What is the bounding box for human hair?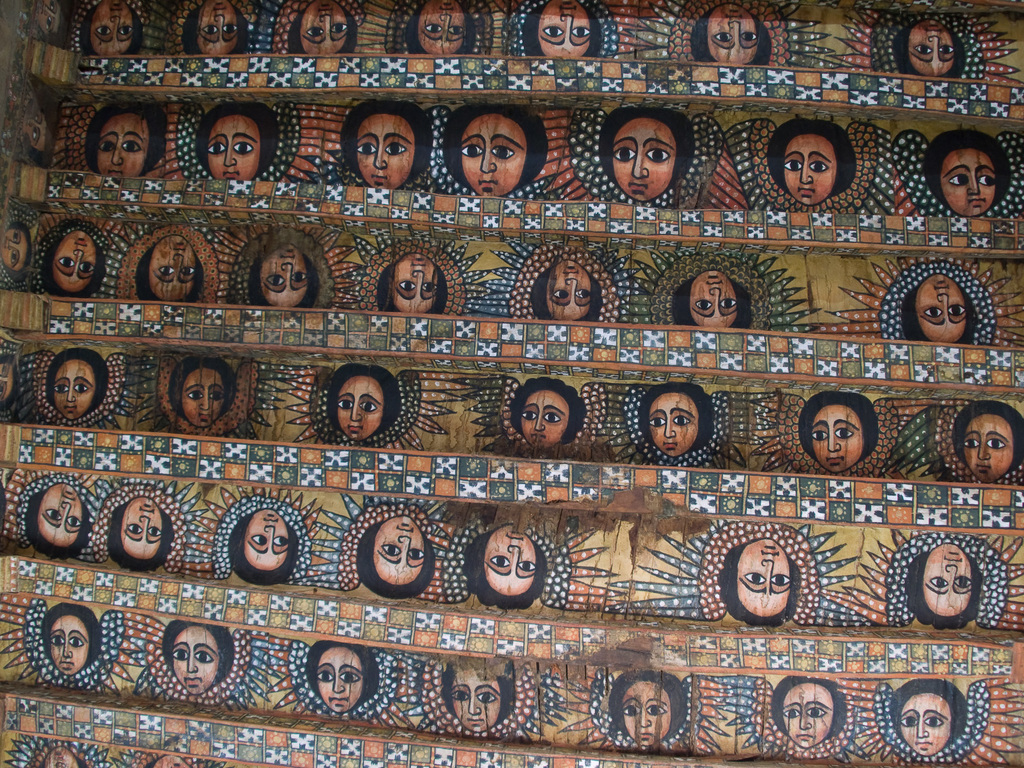
[1, 214, 33, 283].
